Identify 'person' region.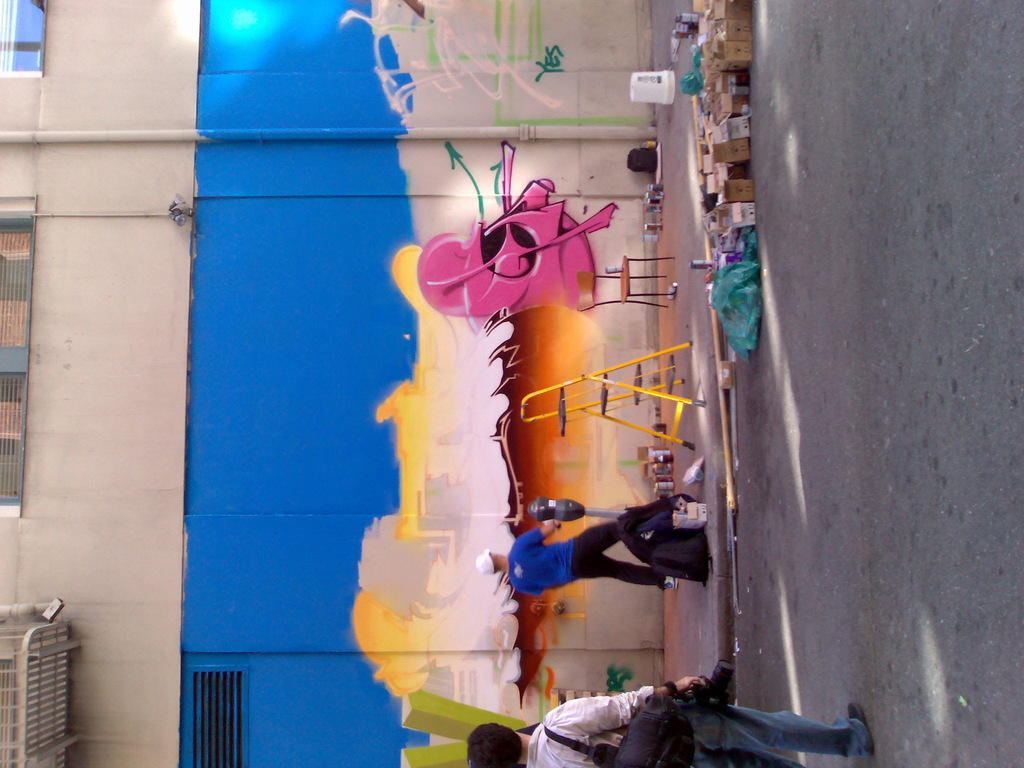
Region: 476 518 679 588.
